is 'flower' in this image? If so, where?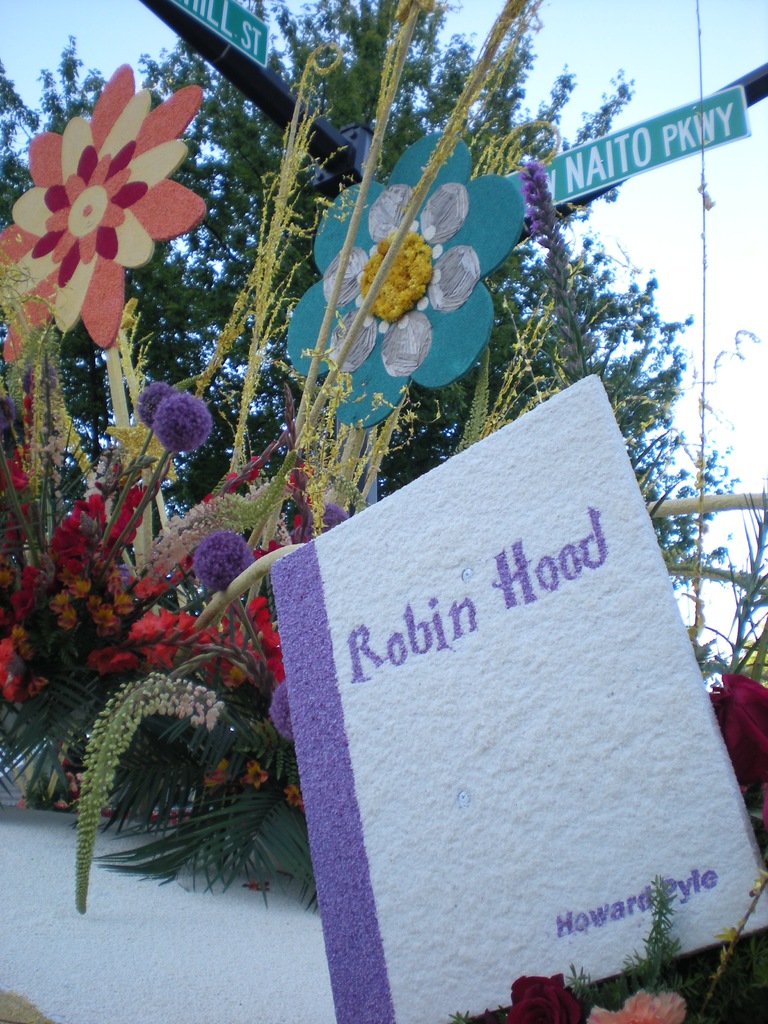
Yes, at rect(276, 122, 529, 433).
